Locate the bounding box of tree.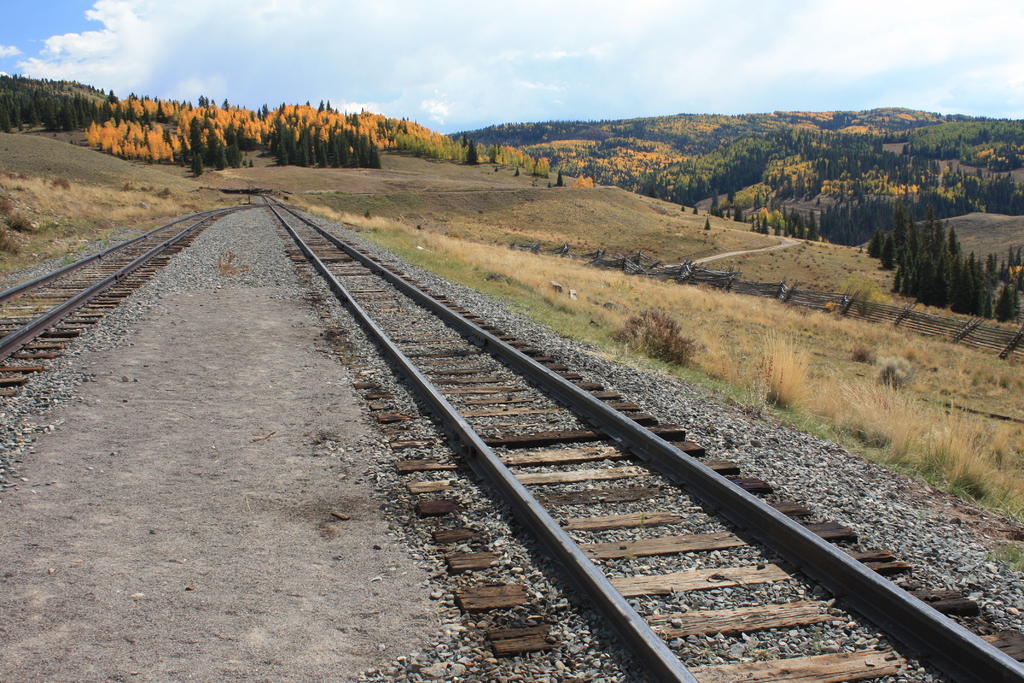
Bounding box: select_region(879, 238, 896, 270).
